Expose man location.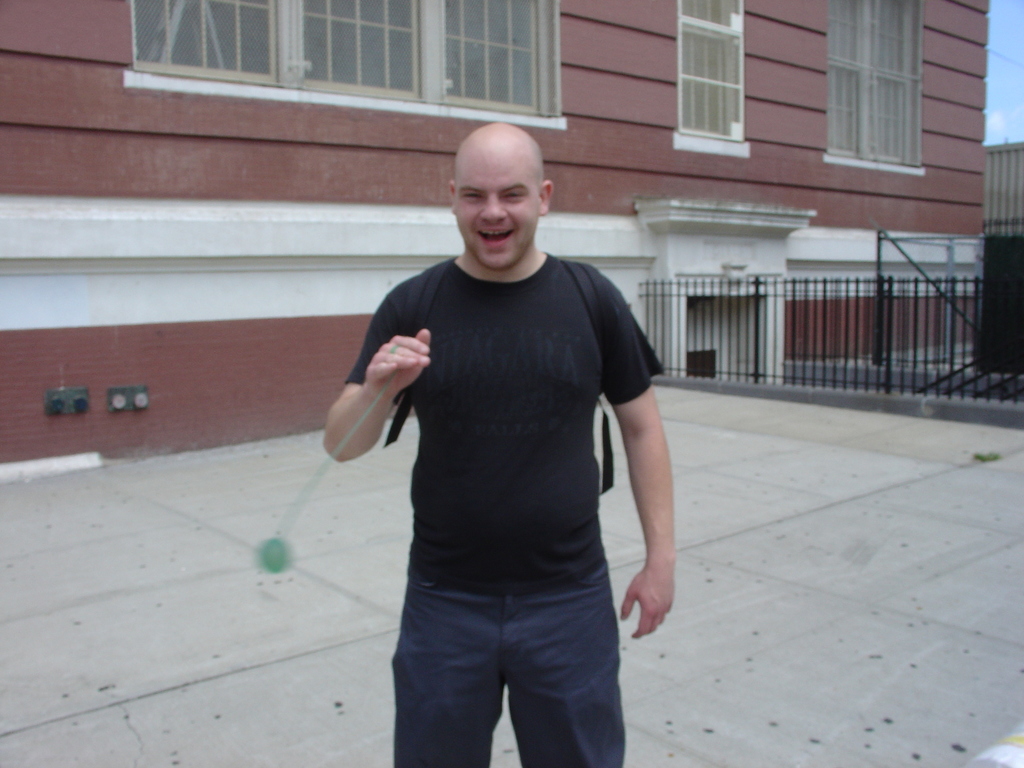
Exposed at bbox=[321, 126, 673, 767].
